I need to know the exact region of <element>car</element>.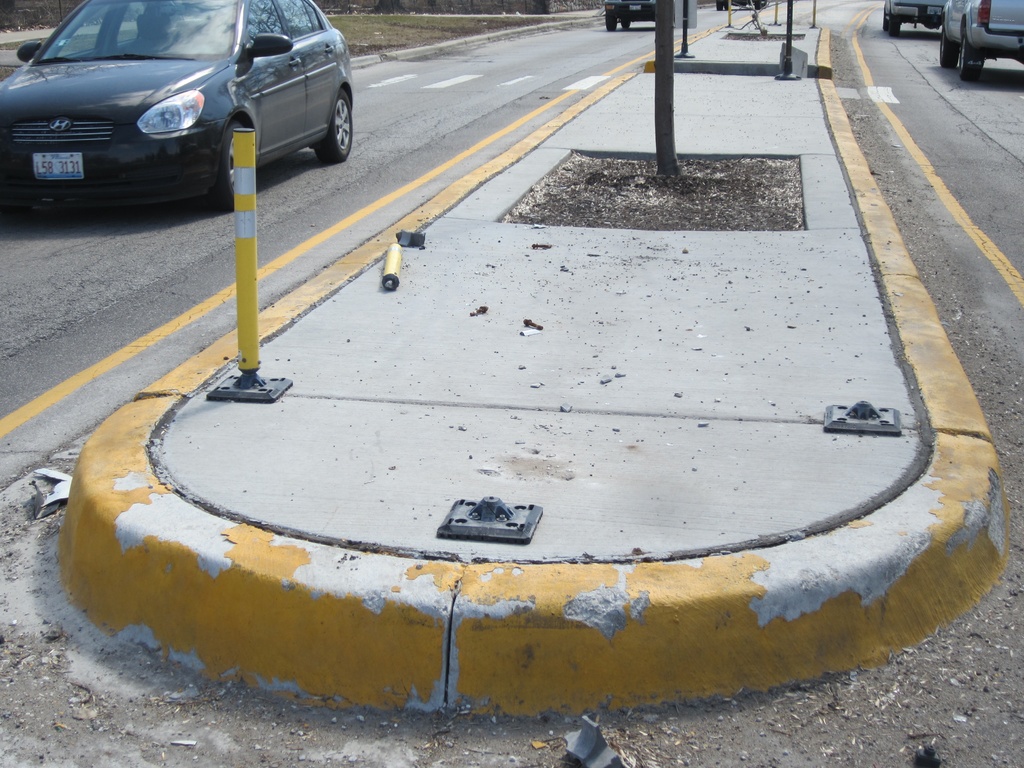
Region: <bbox>938, 0, 1023, 84</bbox>.
